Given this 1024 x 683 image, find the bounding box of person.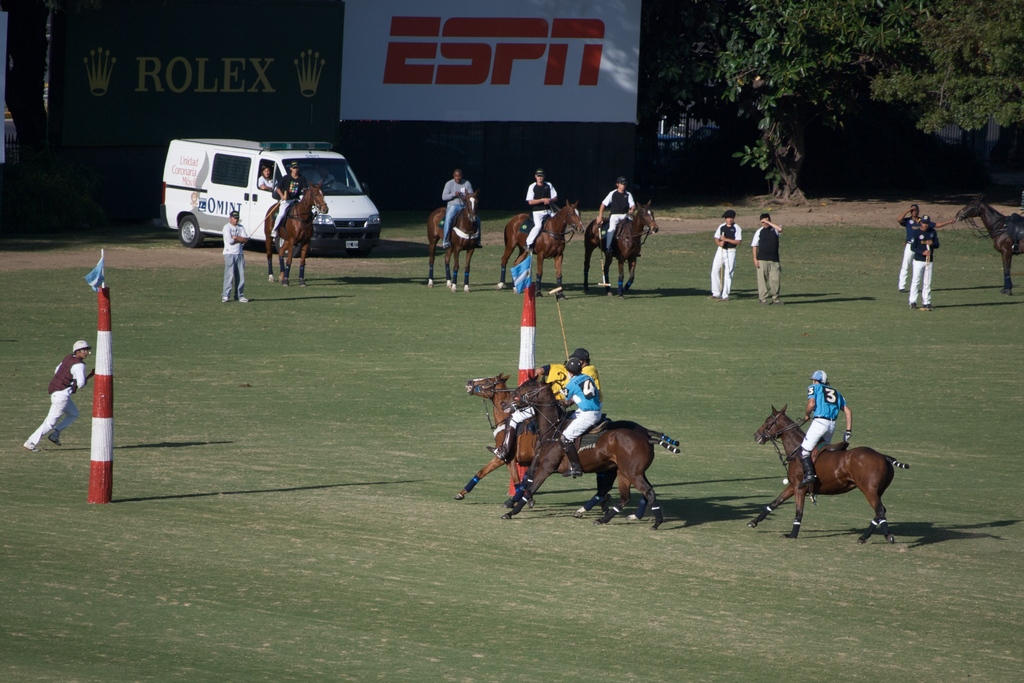
l=255, t=164, r=276, b=190.
